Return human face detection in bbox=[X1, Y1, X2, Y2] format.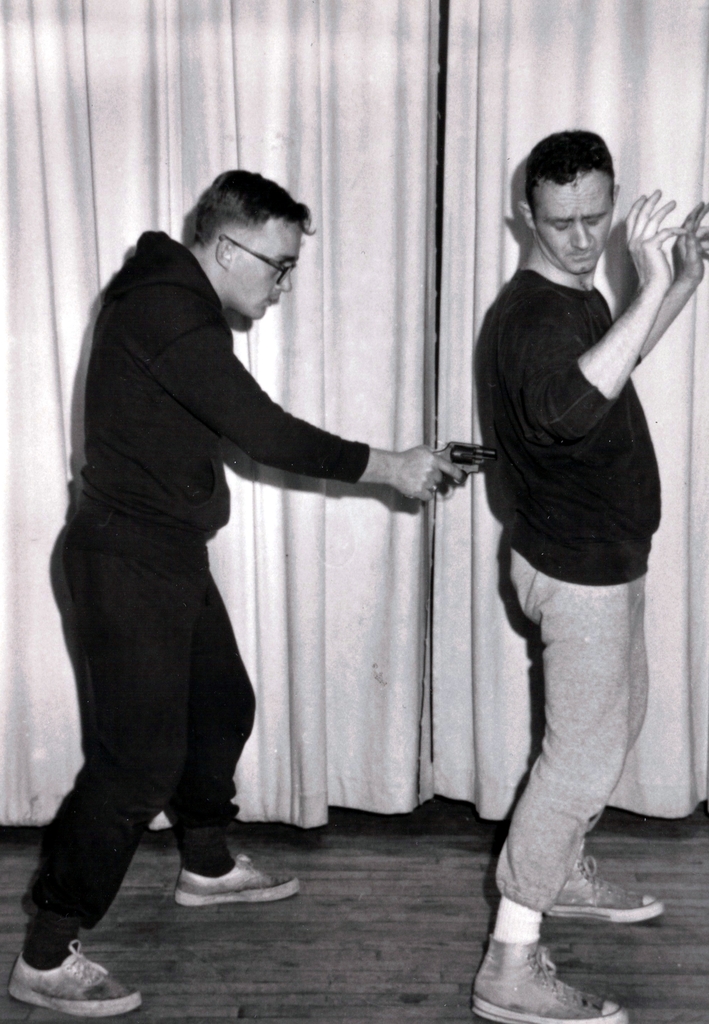
bbox=[232, 224, 301, 322].
